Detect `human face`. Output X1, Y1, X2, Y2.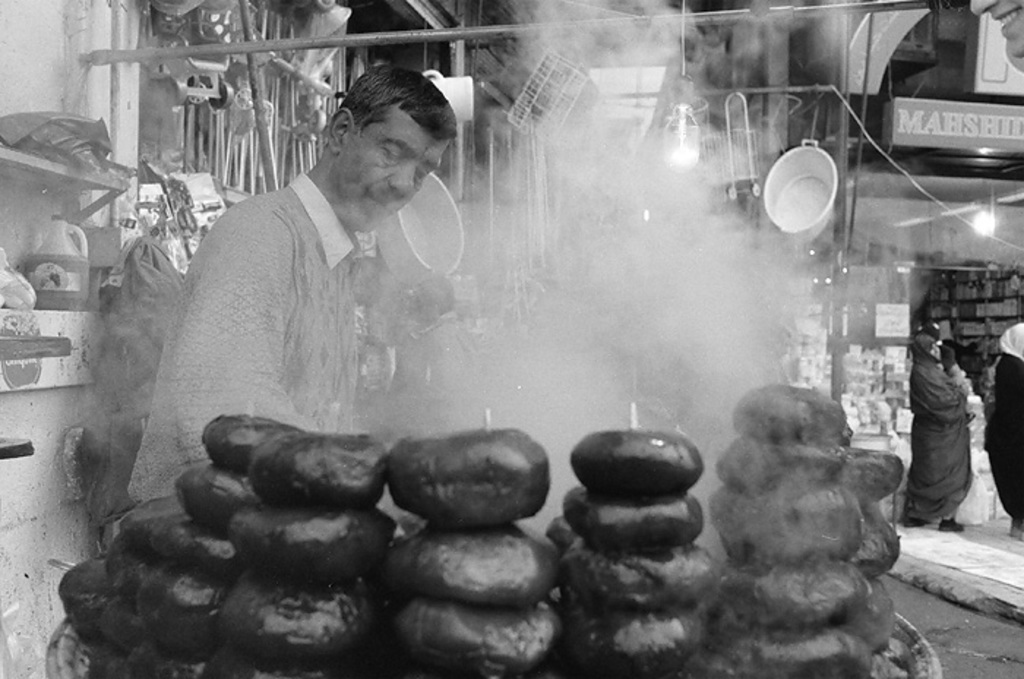
338, 102, 446, 230.
